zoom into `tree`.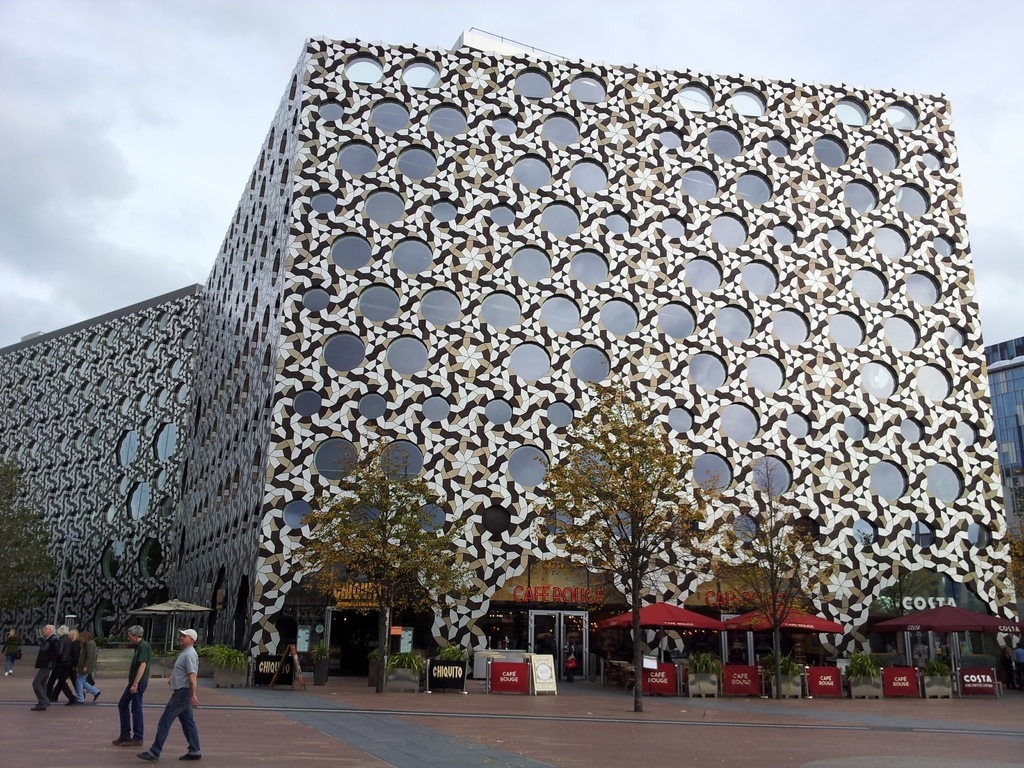
Zoom target: {"left": 705, "top": 452, "right": 816, "bottom": 696}.
